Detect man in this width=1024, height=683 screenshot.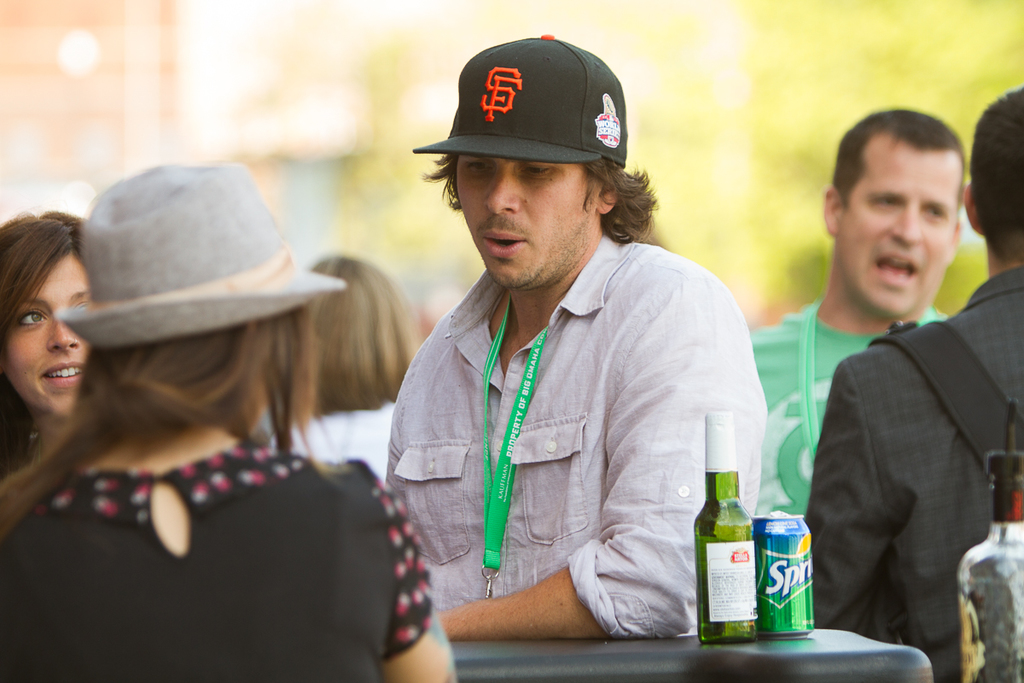
Detection: 381/16/758/658.
